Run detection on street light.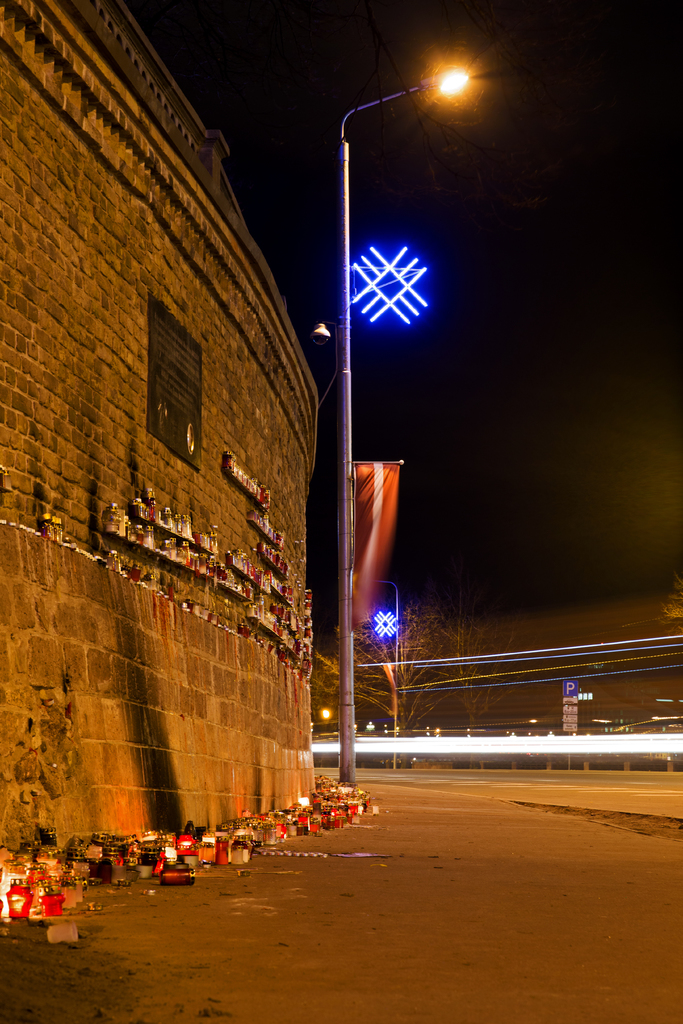
Result: left=293, top=167, right=443, bottom=858.
